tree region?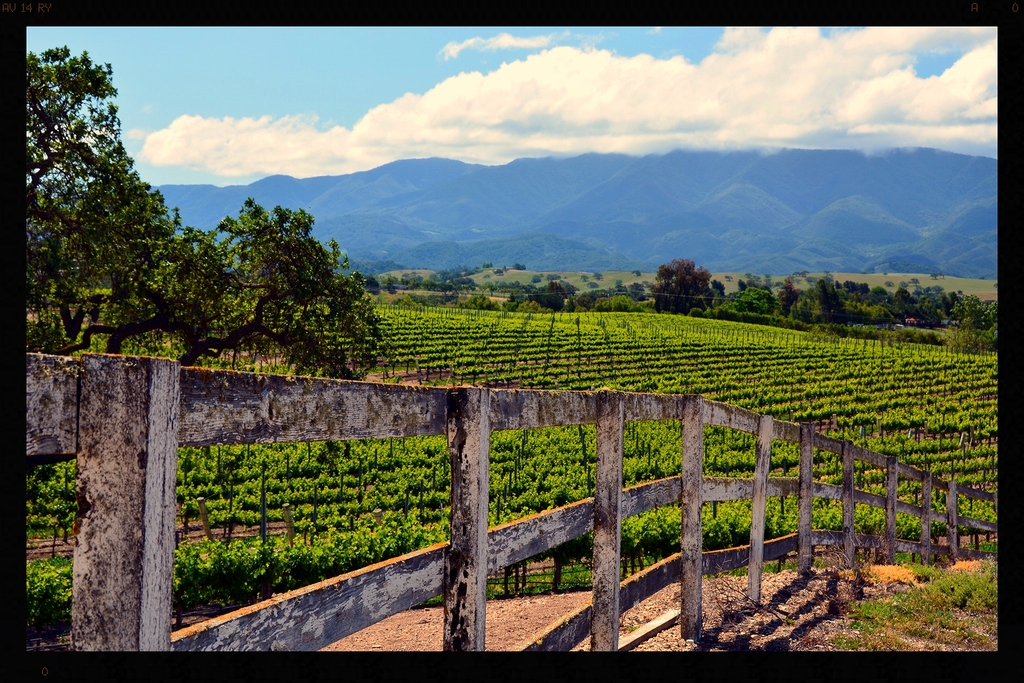
detection(33, 65, 376, 385)
